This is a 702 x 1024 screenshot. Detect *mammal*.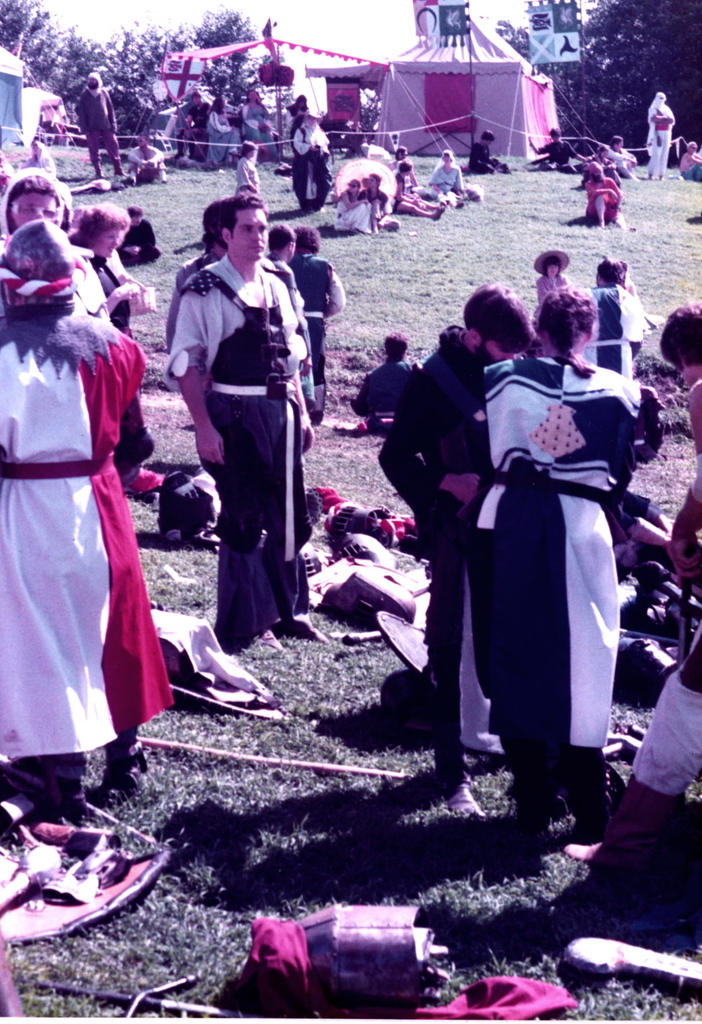
Rect(0, 212, 172, 822).
